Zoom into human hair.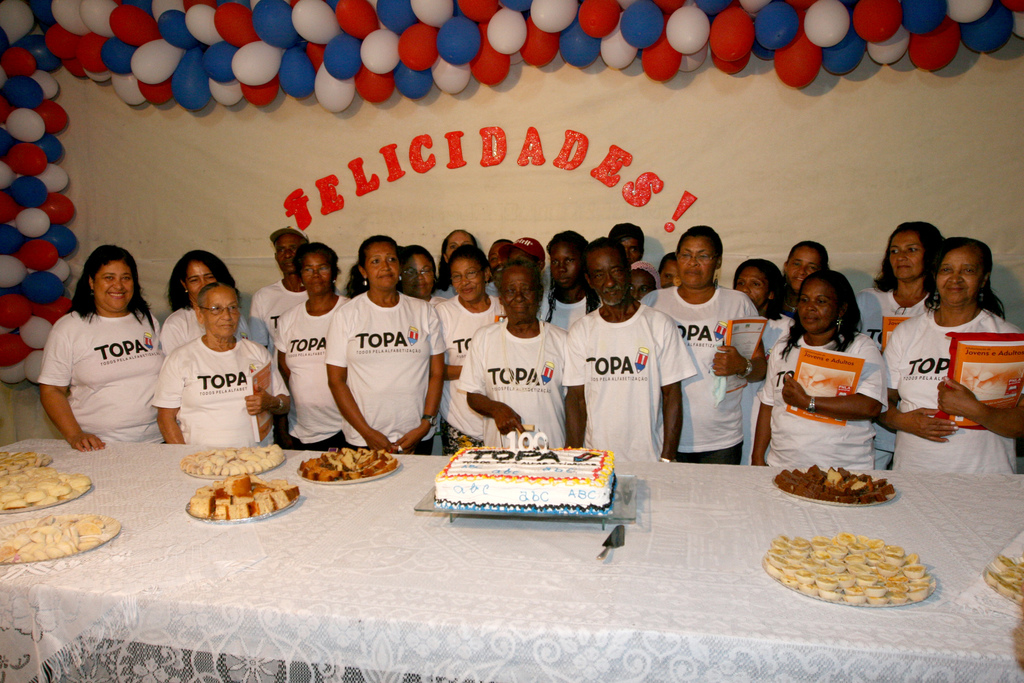
Zoom target: [783, 267, 861, 358].
